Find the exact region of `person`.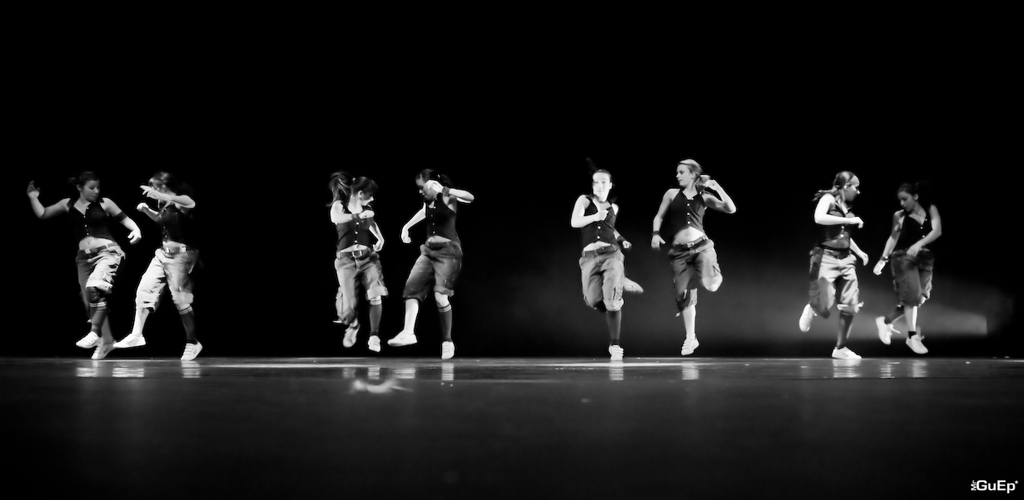
Exact region: (x1=863, y1=189, x2=937, y2=346).
